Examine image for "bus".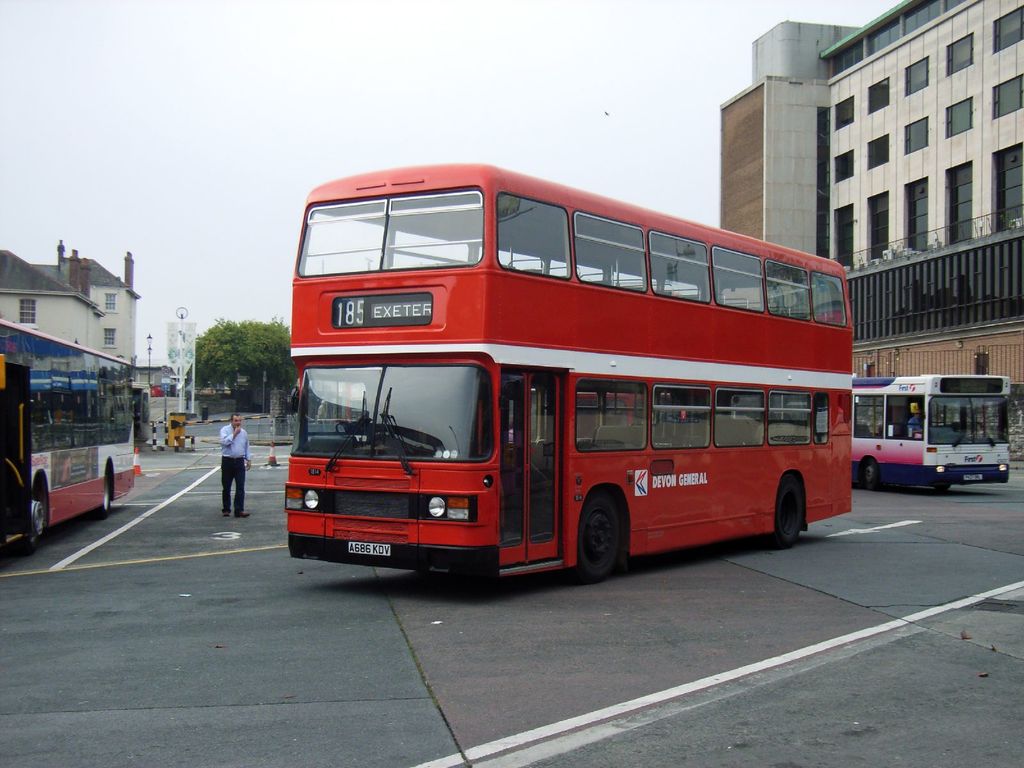
Examination result: (285, 158, 852, 584).
